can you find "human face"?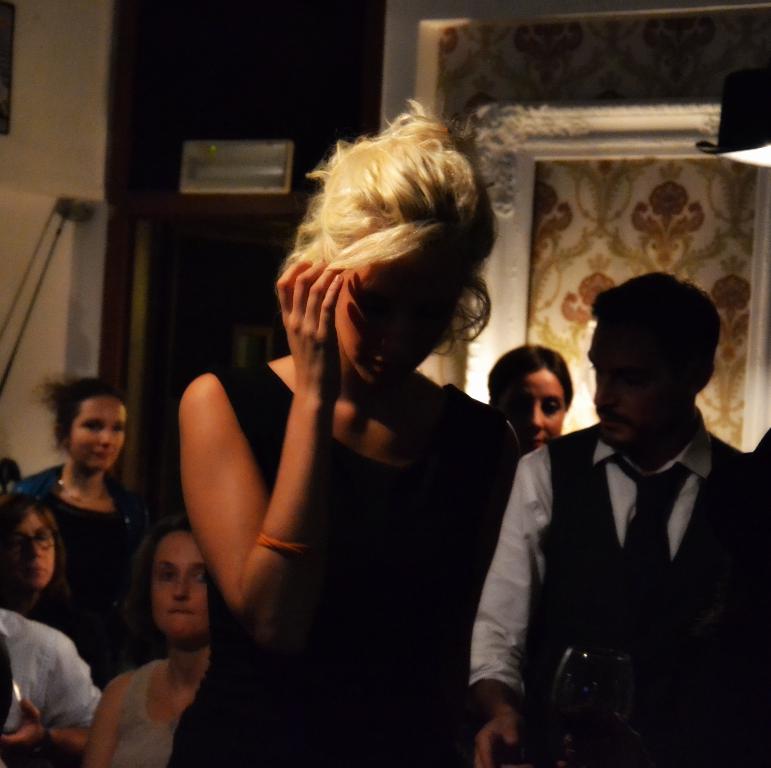
Yes, bounding box: 590,321,671,450.
